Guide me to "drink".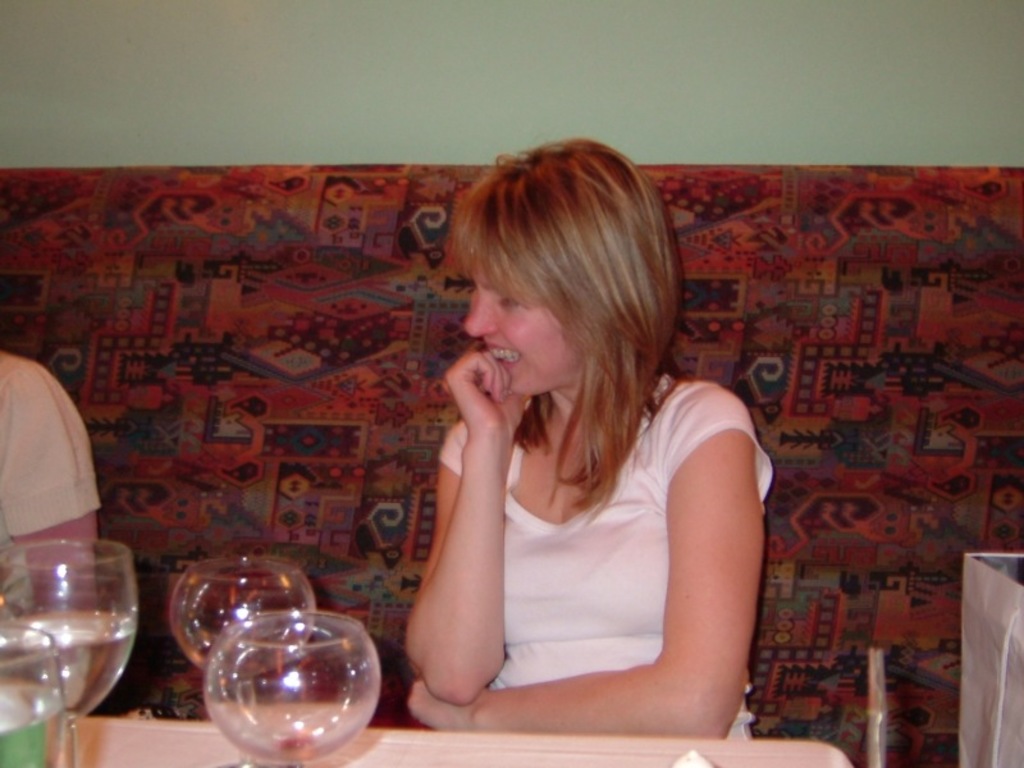
Guidance: box(9, 536, 136, 732).
